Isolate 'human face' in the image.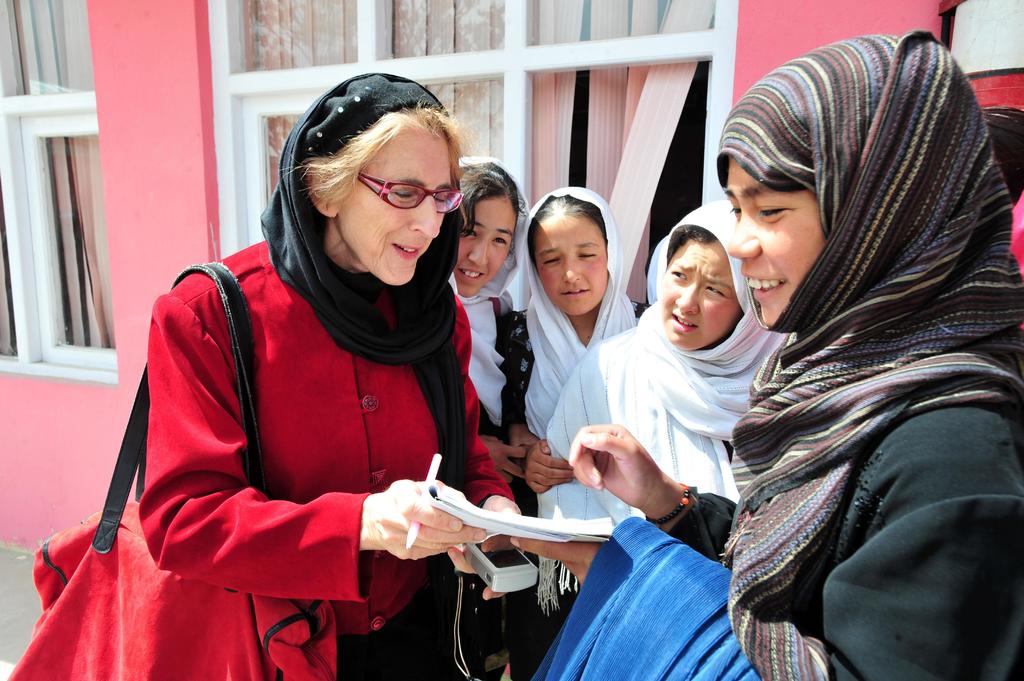
Isolated region: (left=664, top=244, right=737, bottom=351).
